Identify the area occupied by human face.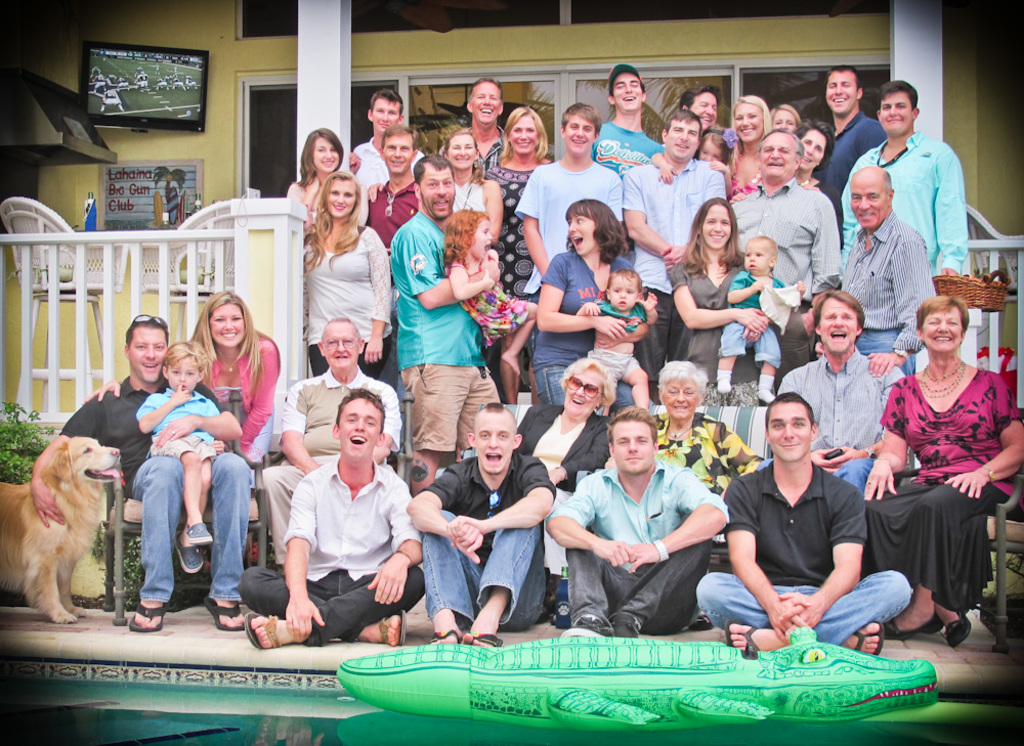
Area: [left=817, top=297, right=859, bottom=354].
